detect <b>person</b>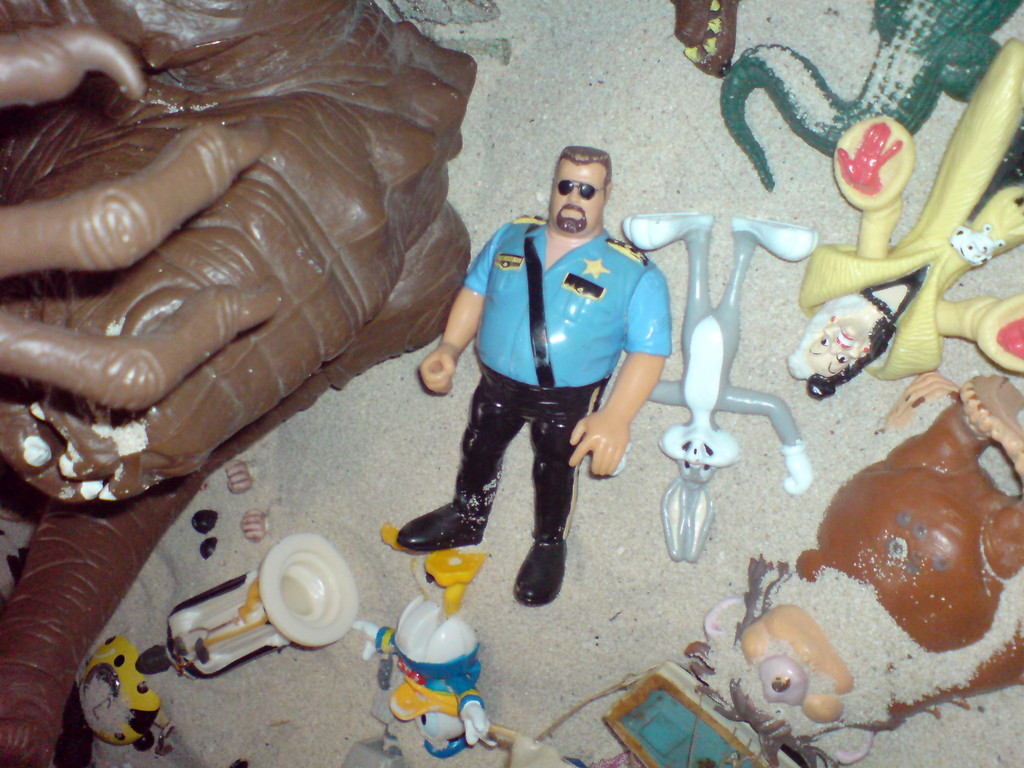
(430, 106, 663, 637)
